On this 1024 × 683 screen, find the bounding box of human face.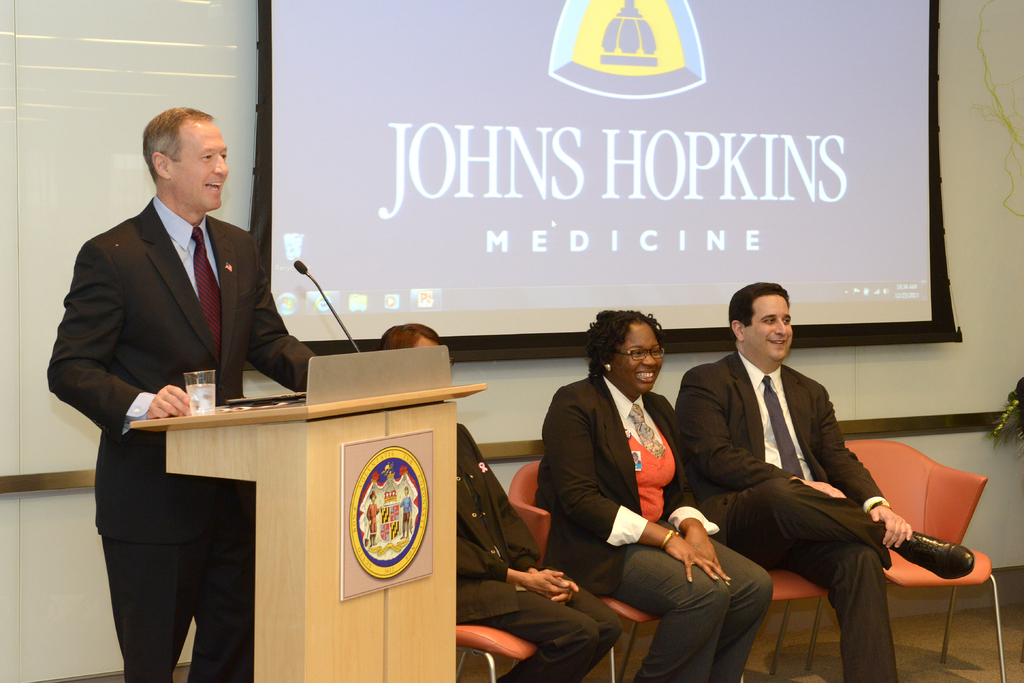
Bounding box: 612:322:662:391.
